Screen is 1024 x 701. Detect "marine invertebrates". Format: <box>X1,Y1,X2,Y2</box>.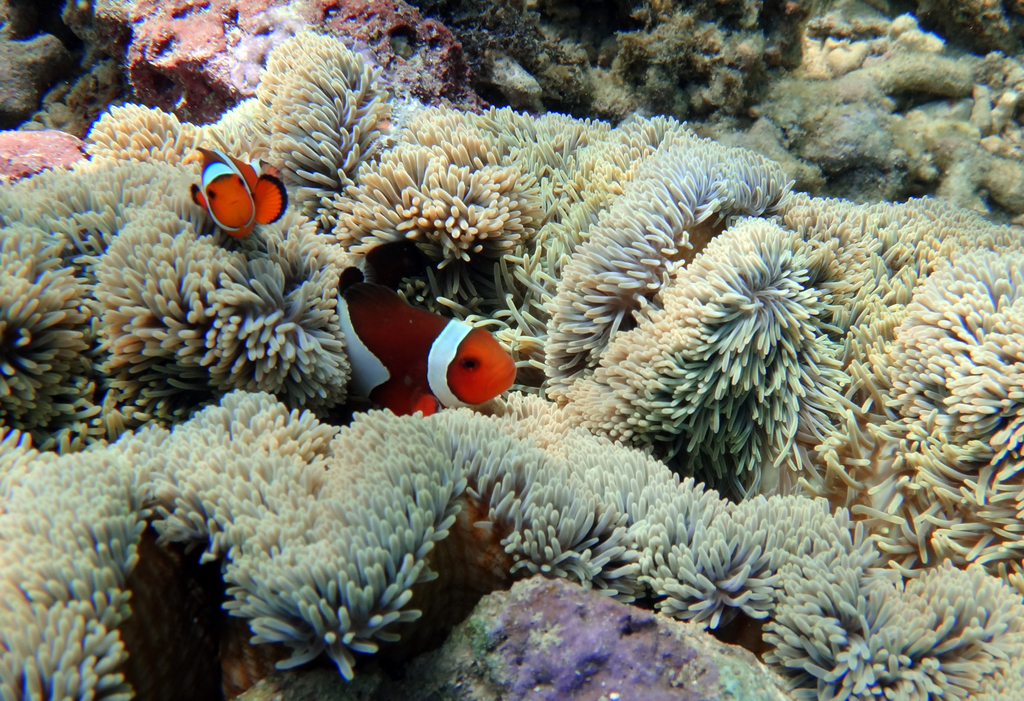
<box>335,274,520,421</box>.
